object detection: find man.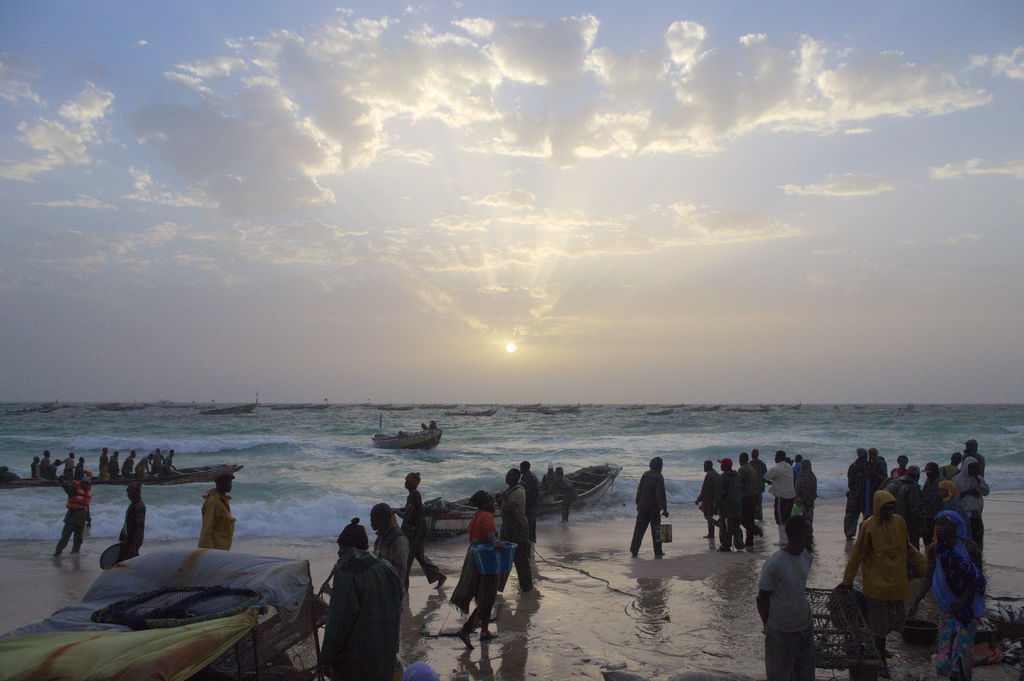
rect(367, 503, 407, 583).
